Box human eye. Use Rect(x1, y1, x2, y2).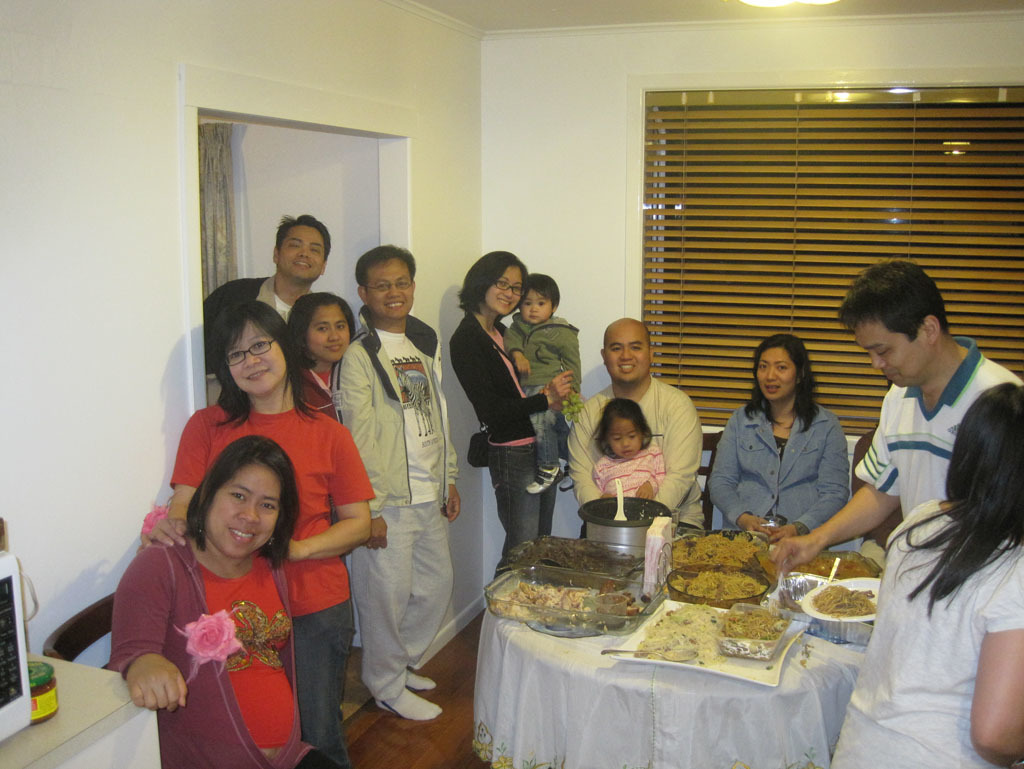
Rect(316, 322, 331, 333).
